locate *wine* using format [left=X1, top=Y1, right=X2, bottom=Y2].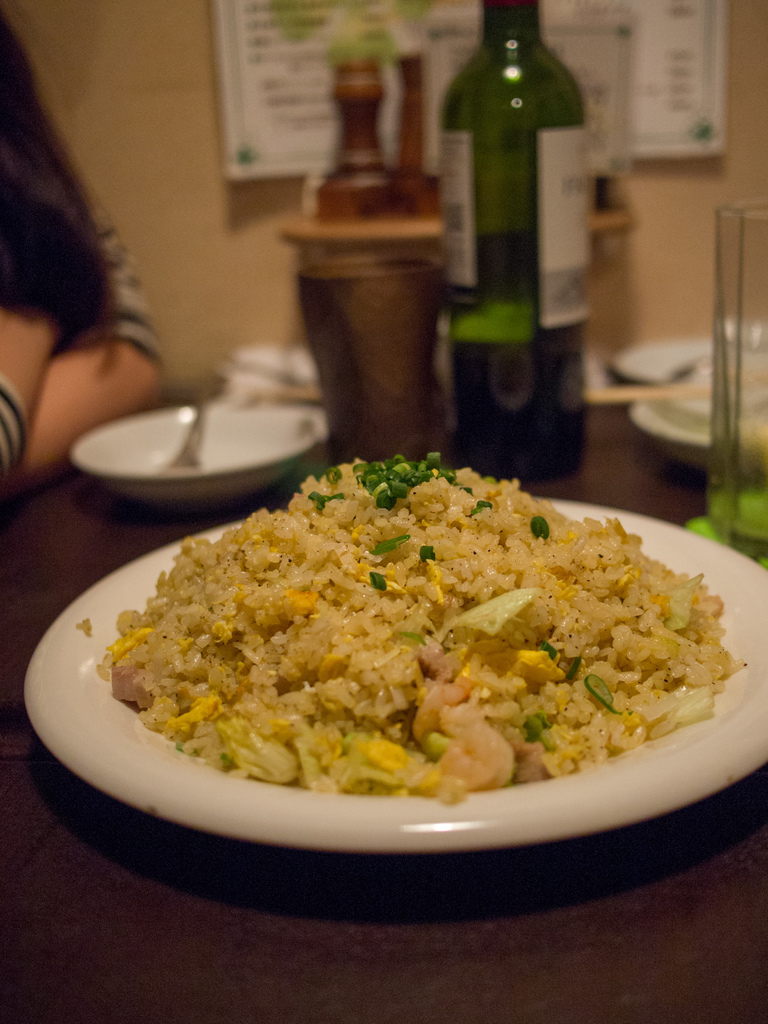
[left=437, top=0, right=600, bottom=479].
